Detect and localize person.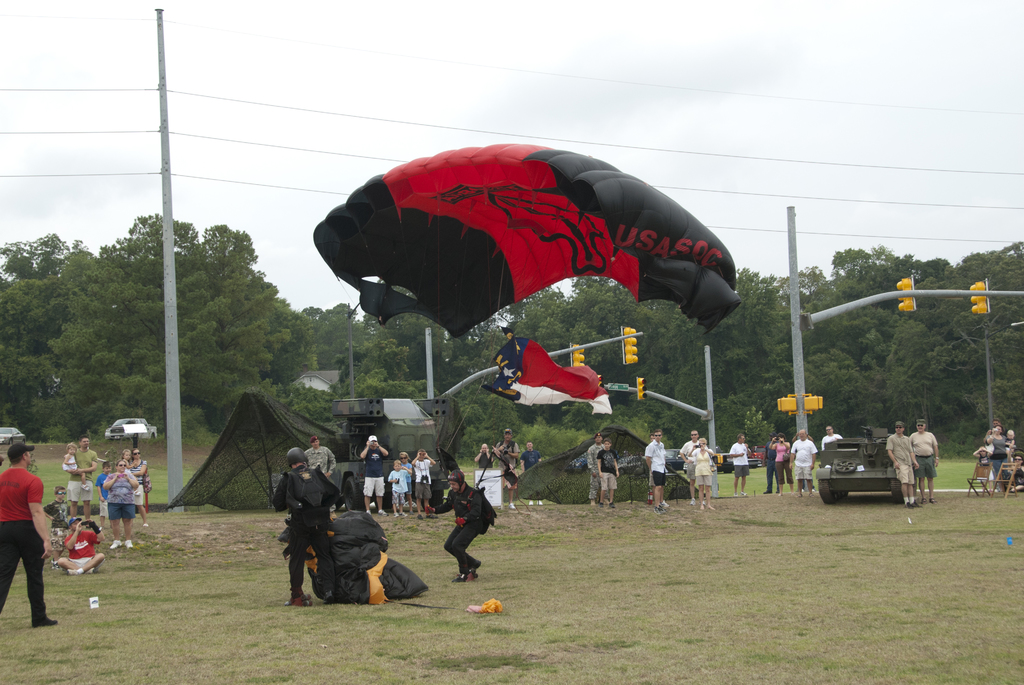
Localized at [x1=984, y1=422, x2=1013, y2=484].
